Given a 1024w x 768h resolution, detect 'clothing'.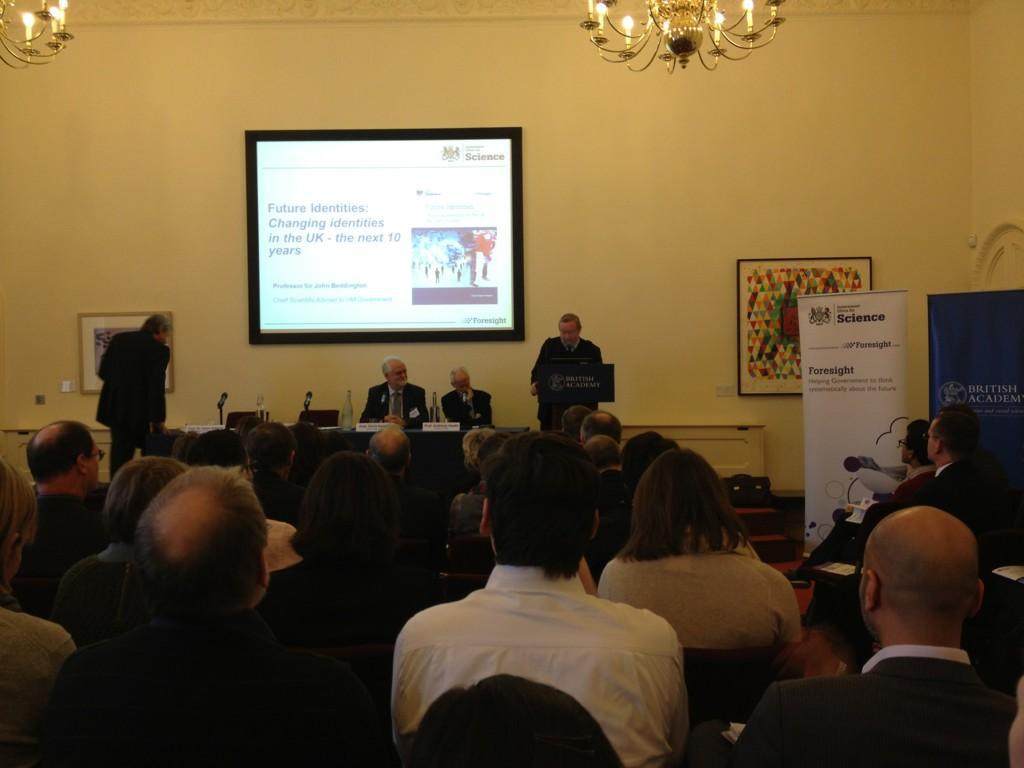
box(242, 470, 292, 519).
